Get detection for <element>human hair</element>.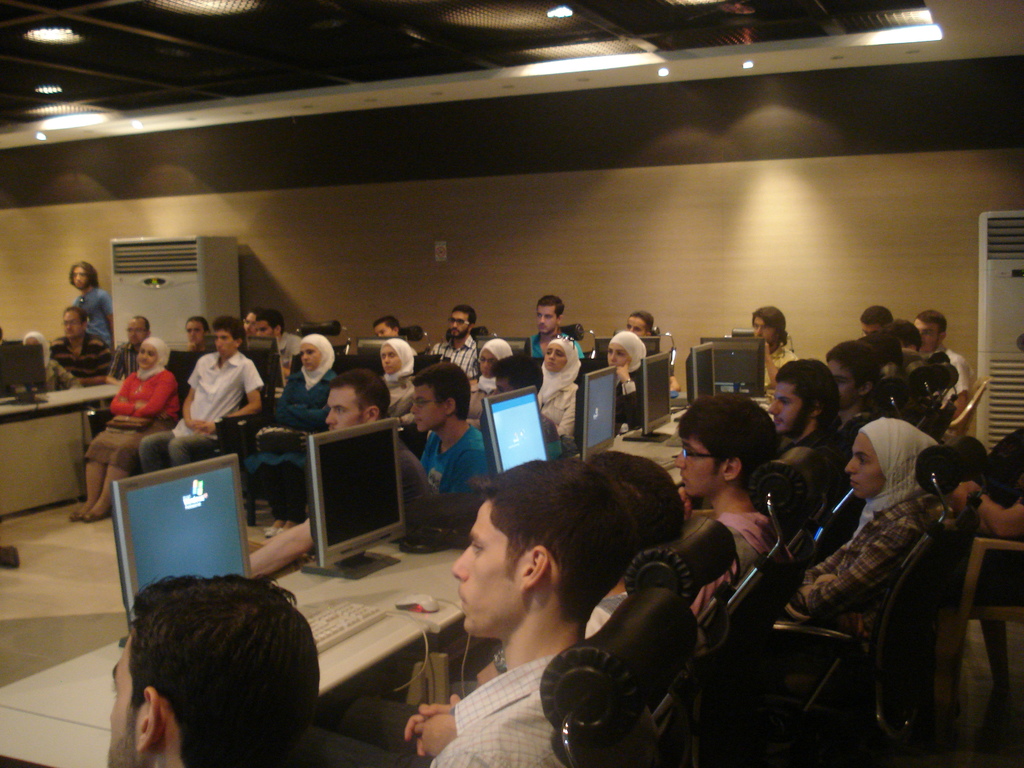
Detection: detection(473, 460, 634, 618).
